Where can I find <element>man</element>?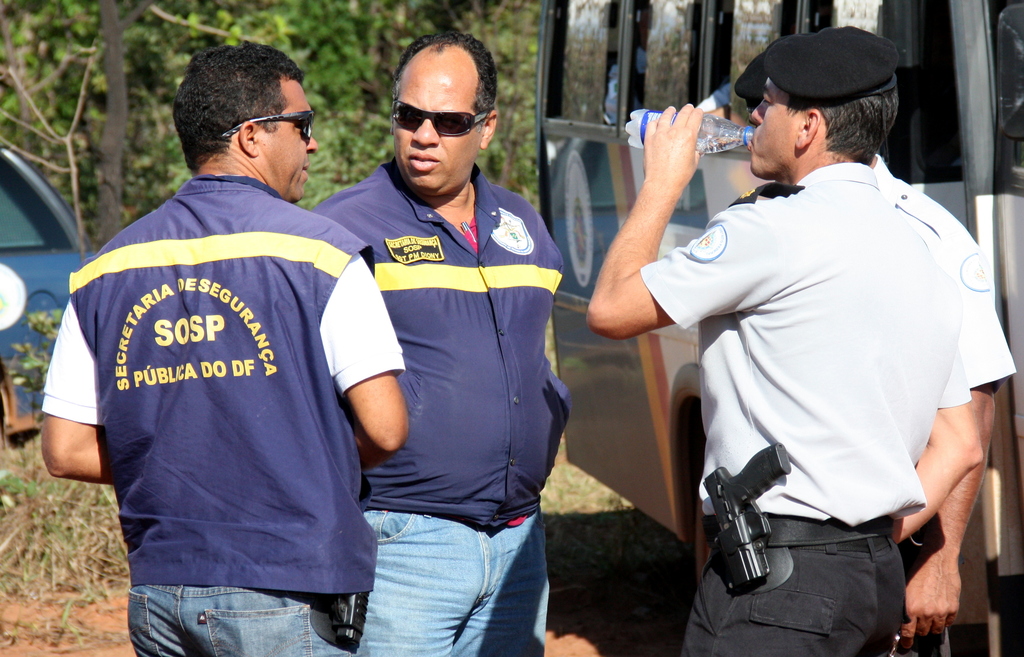
You can find it at [38,44,413,656].
